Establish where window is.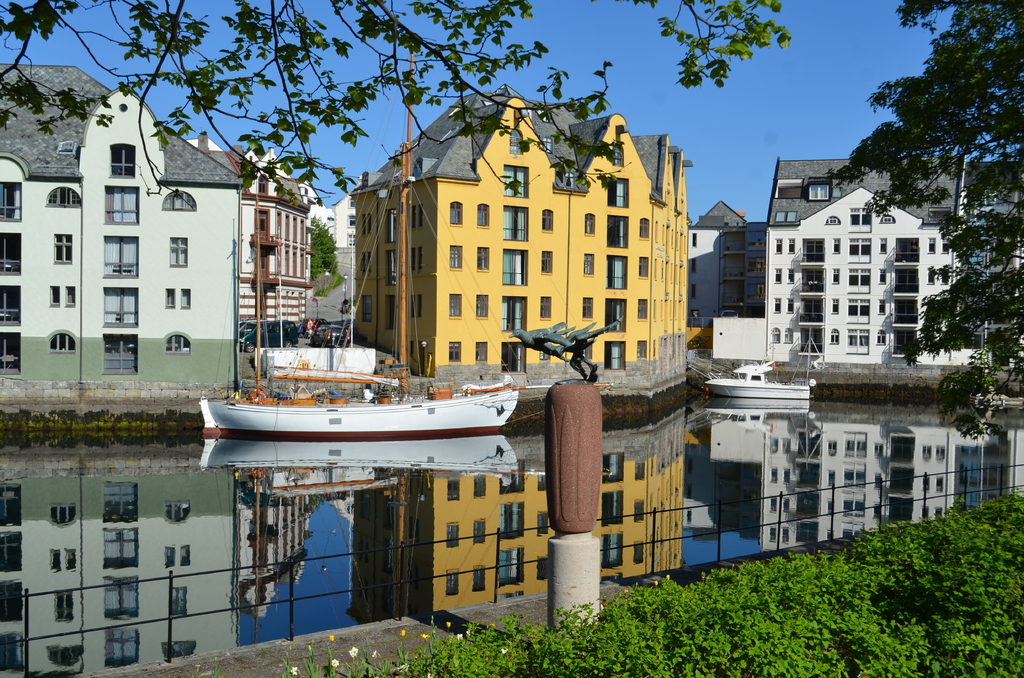
Established at locate(448, 243, 463, 271).
